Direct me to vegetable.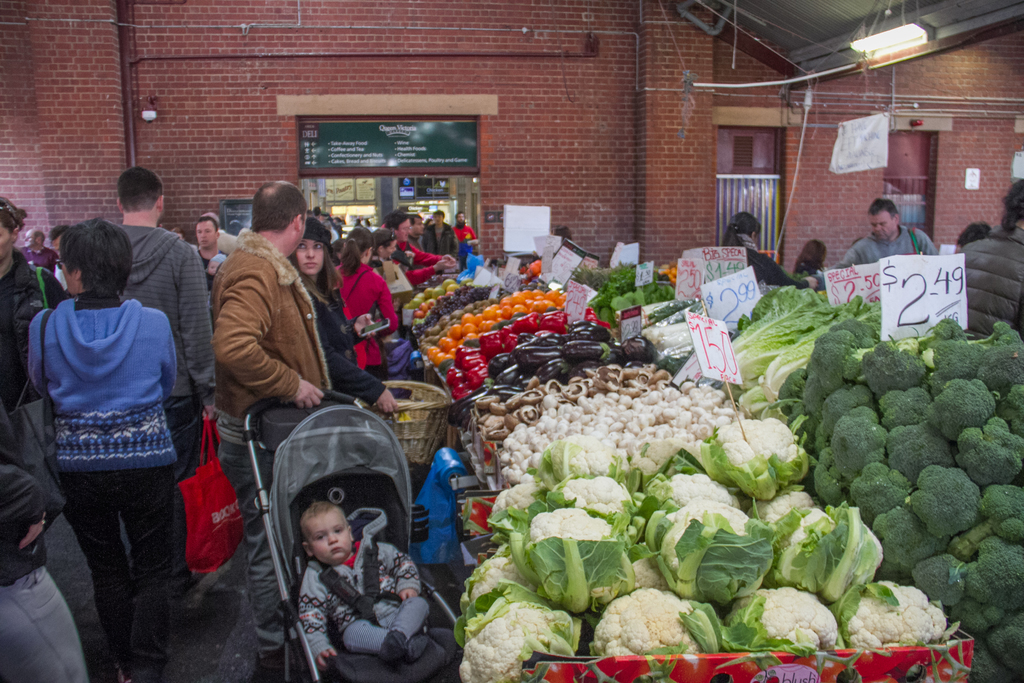
Direction: BBox(463, 364, 494, 379).
